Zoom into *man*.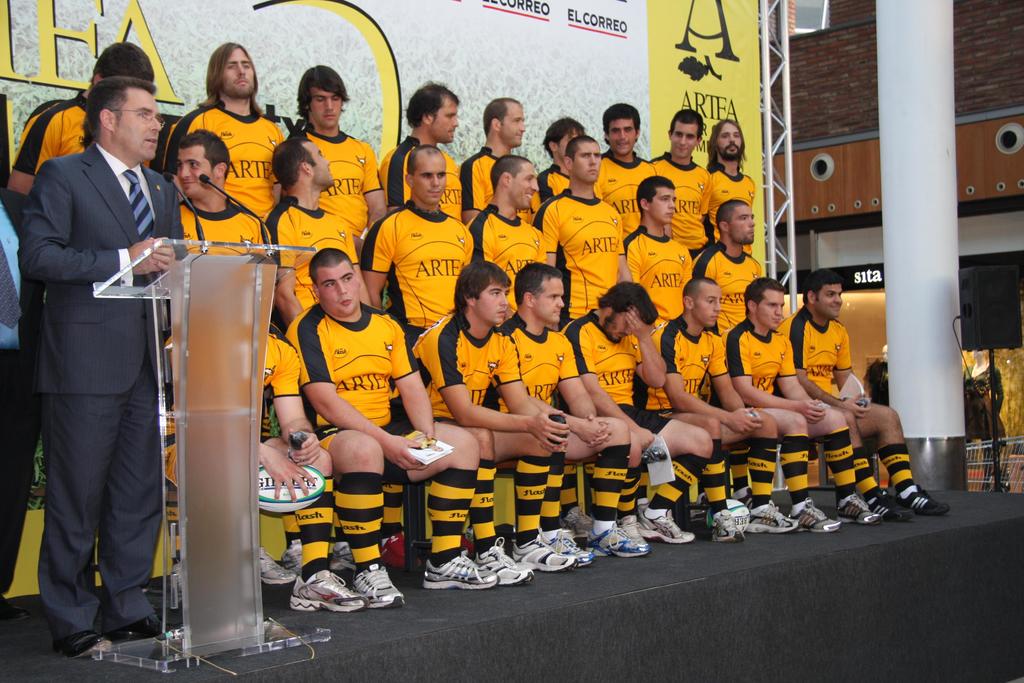
Zoom target: [562, 281, 714, 544].
